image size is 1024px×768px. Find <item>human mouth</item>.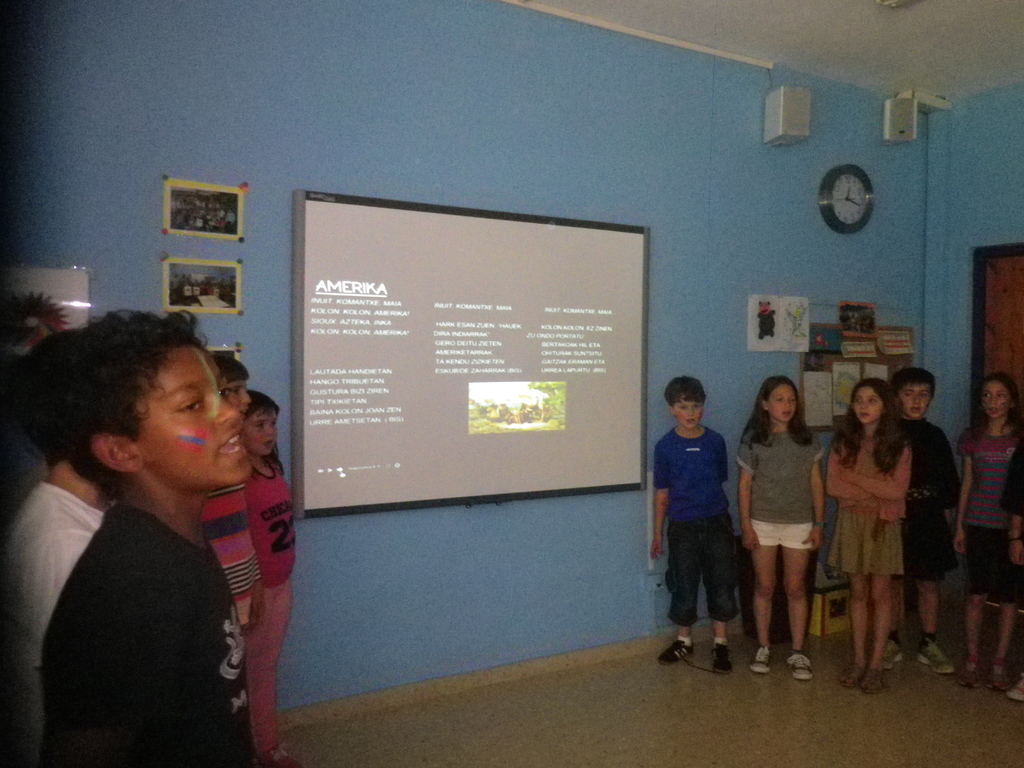
(214, 422, 241, 460).
